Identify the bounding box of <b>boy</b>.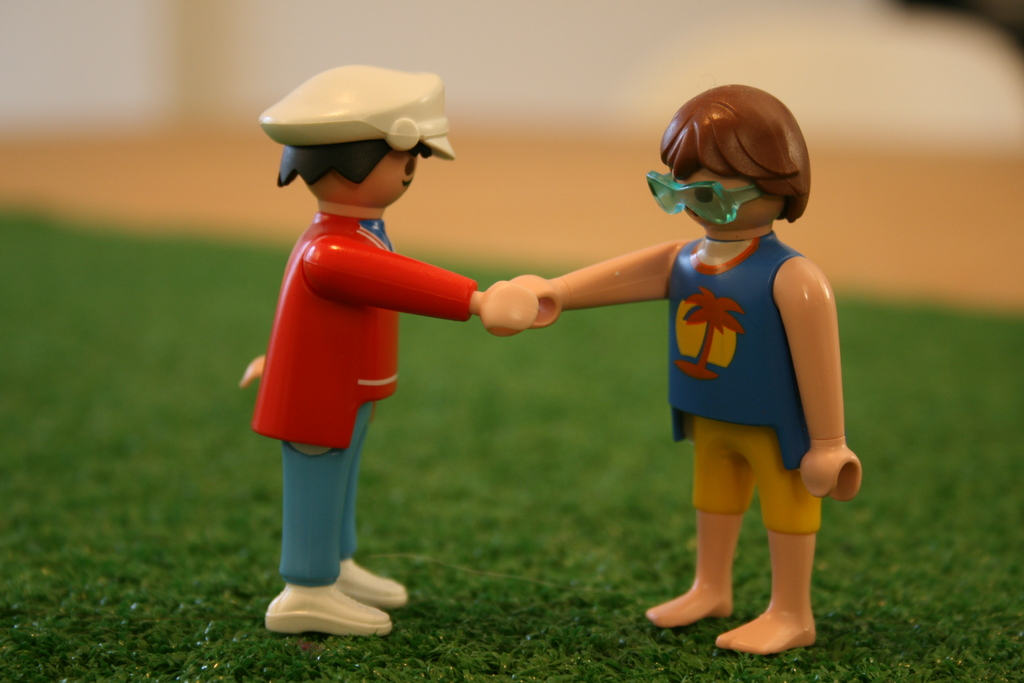
{"x1": 221, "y1": 46, "x2": 596, "y2": 599}.
